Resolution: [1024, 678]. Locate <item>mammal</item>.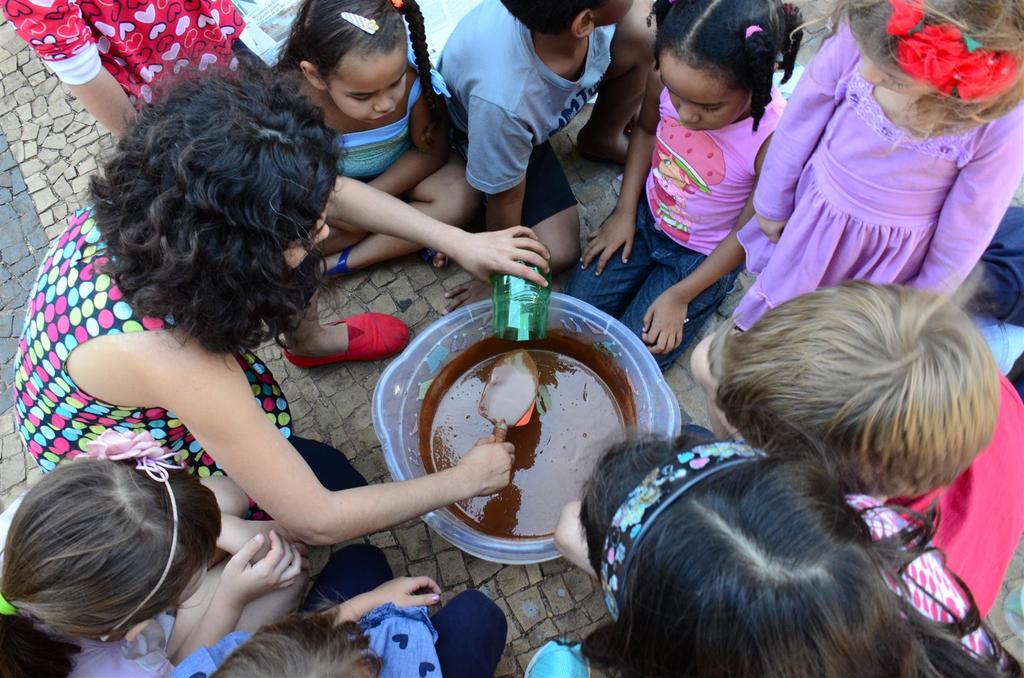
(x1=430, y1=0, x2=666, y2=326).
